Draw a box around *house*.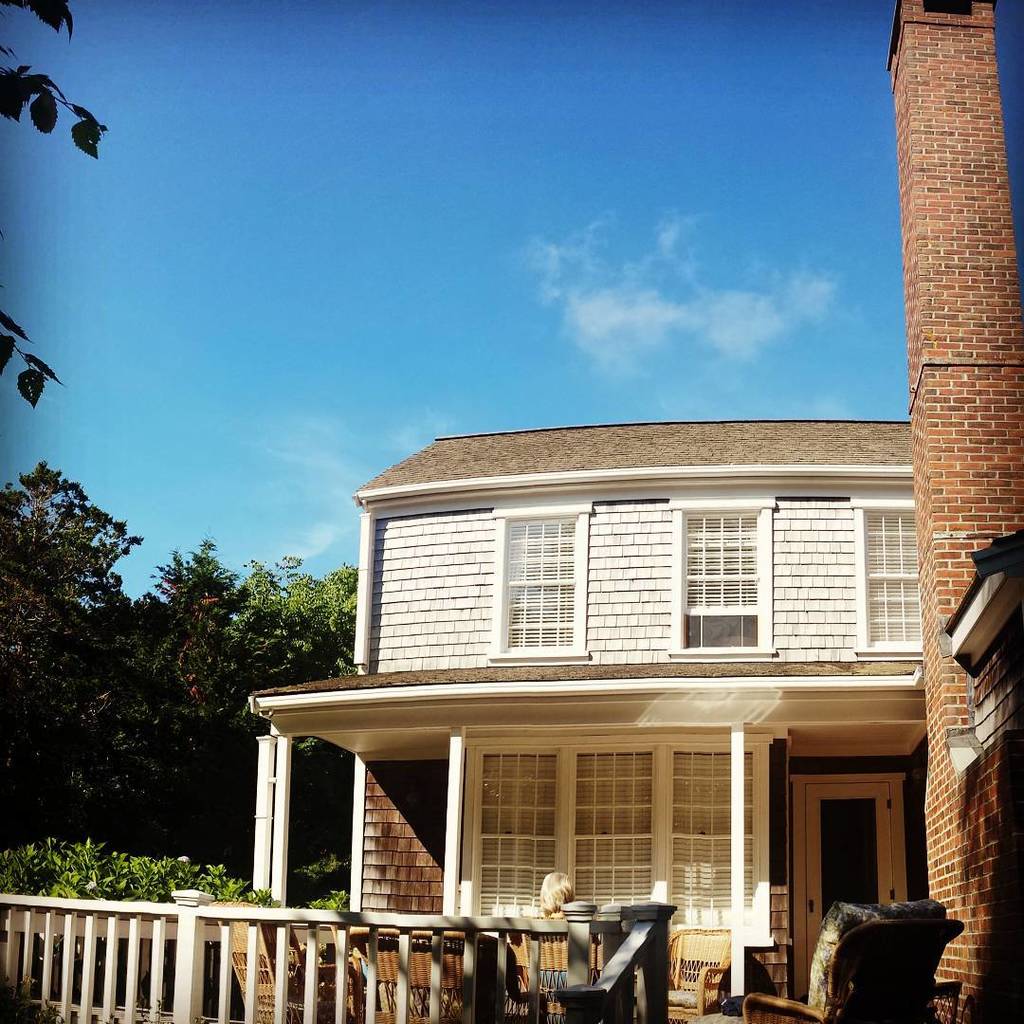
249:422:922:1010.
